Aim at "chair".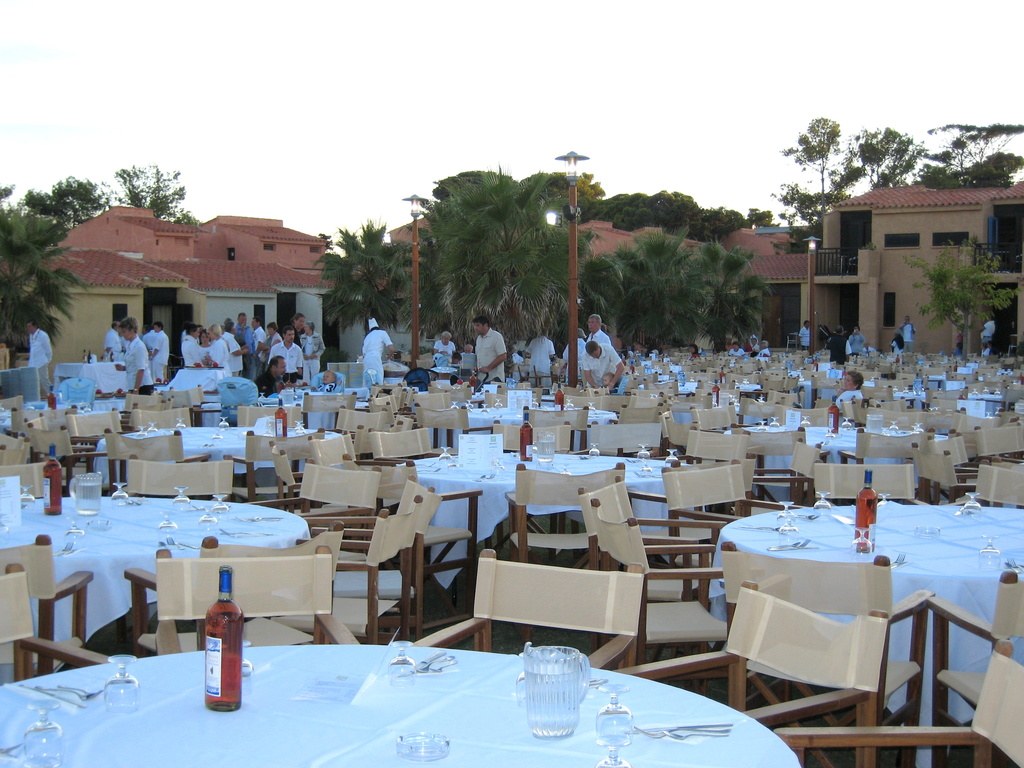
Aimed at [x1=673, y1=420, x2=755, y2=471].
